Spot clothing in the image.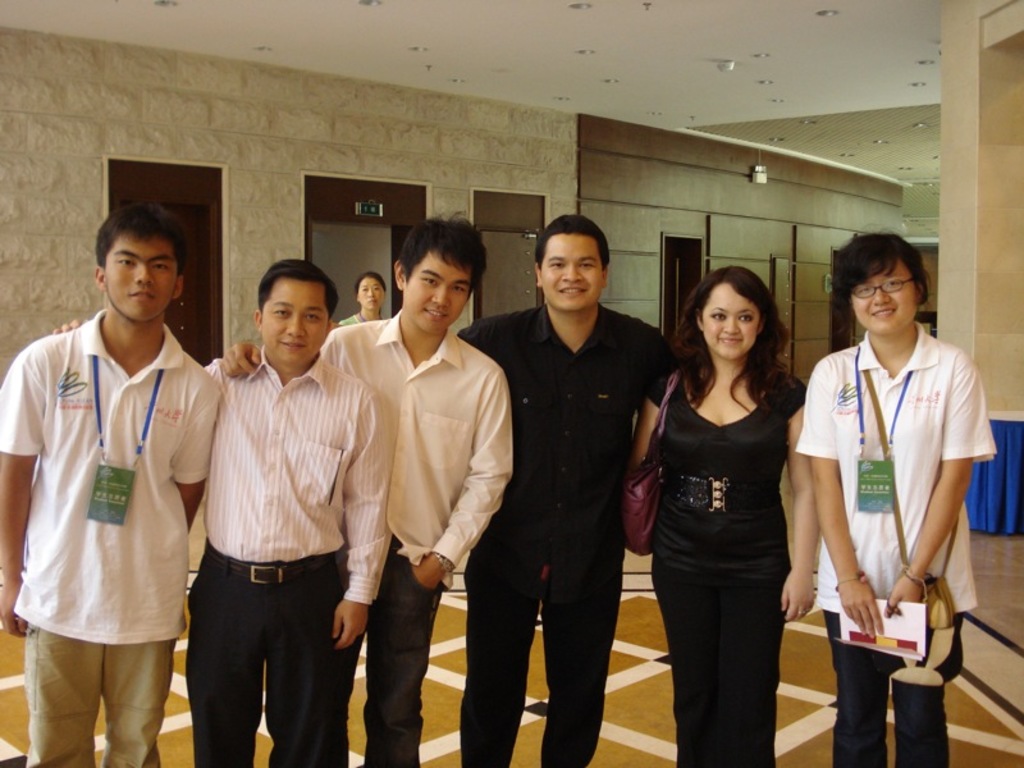
clothing found at [646, 347, 810, 767].
